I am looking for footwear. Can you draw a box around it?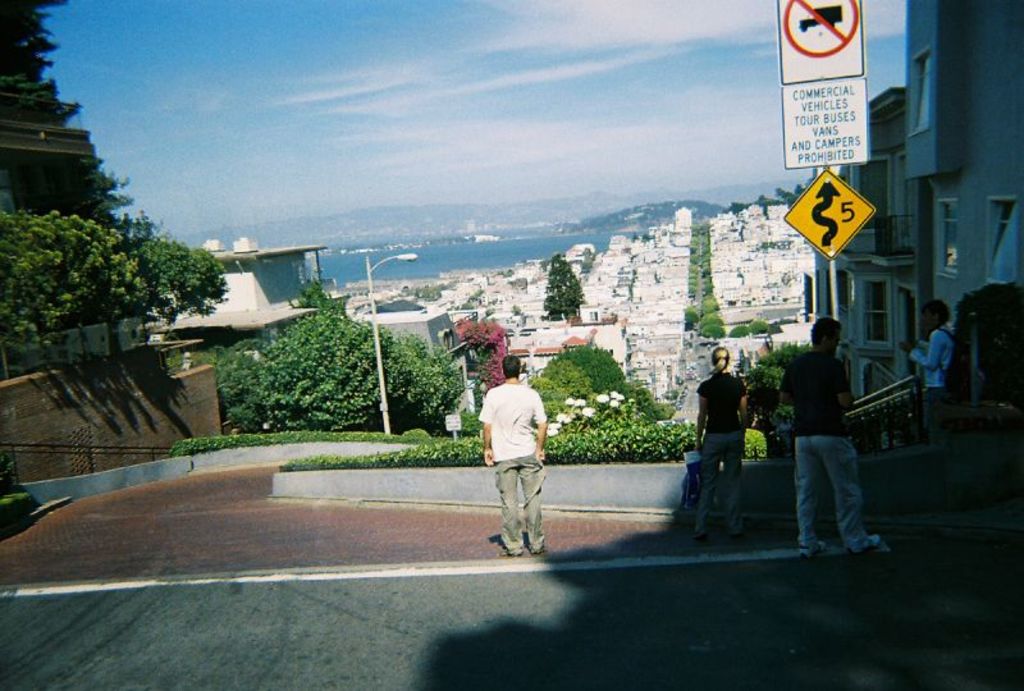
Sure, the bounding box is [left=844, top=534, right=882, bottom=555].
